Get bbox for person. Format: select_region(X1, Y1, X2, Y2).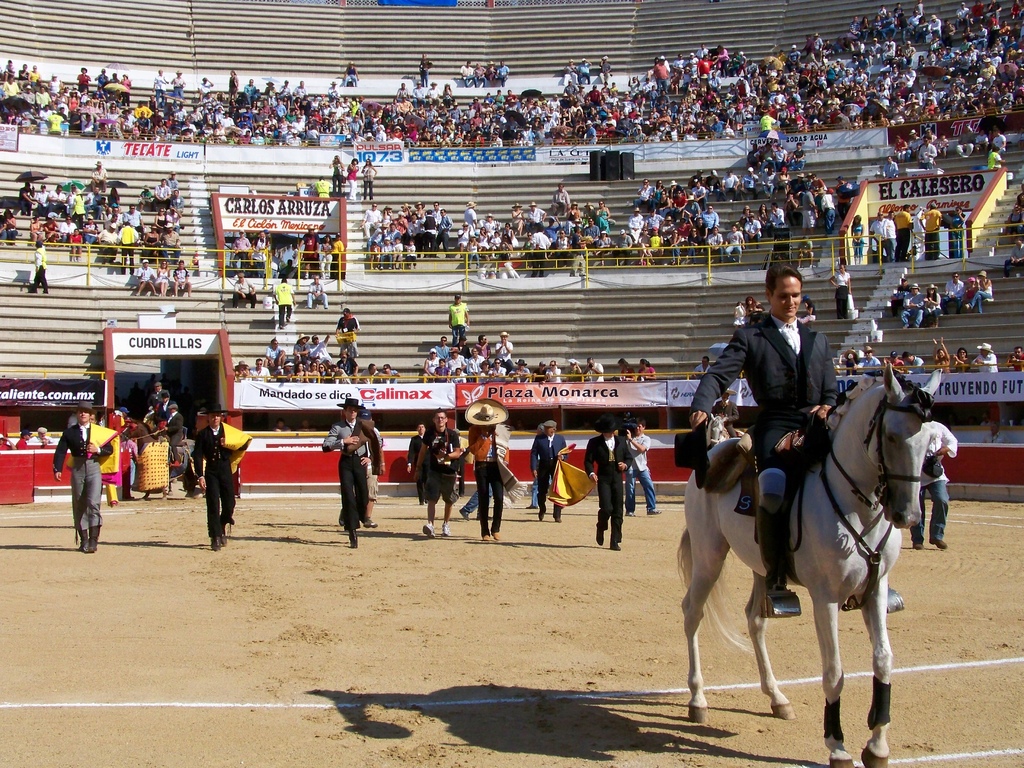
select_region(628, 422, 657, 516).
